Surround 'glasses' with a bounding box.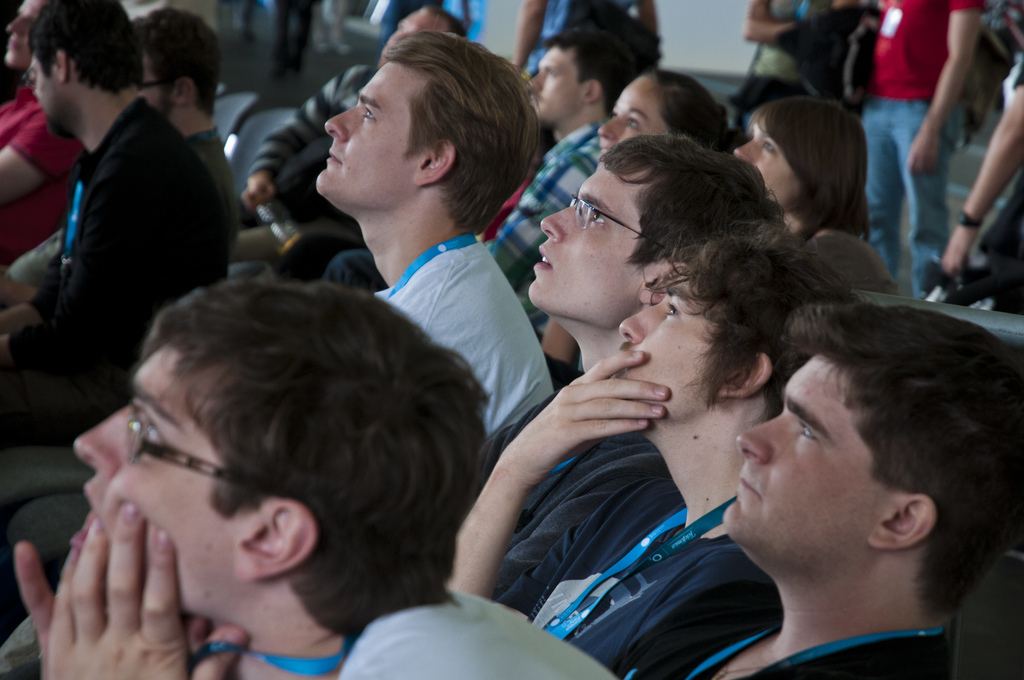
bbox(551, 194, 660, 241).
